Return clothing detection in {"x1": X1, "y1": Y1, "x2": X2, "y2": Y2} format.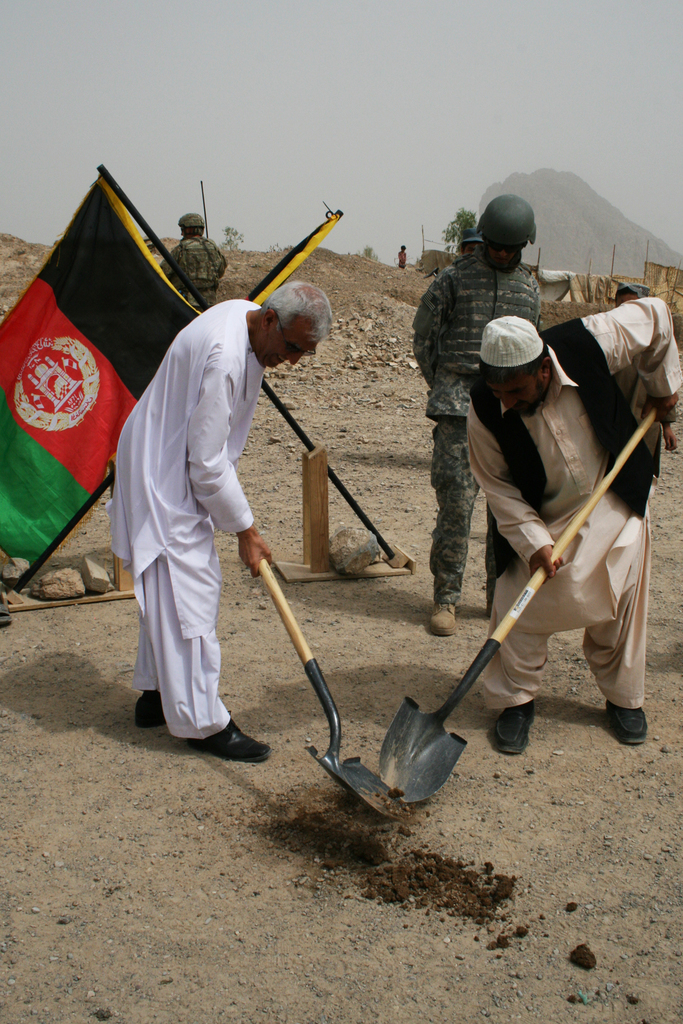
{"x1": 411, "y1": 249, "x2": 551, "y2": 604}.
